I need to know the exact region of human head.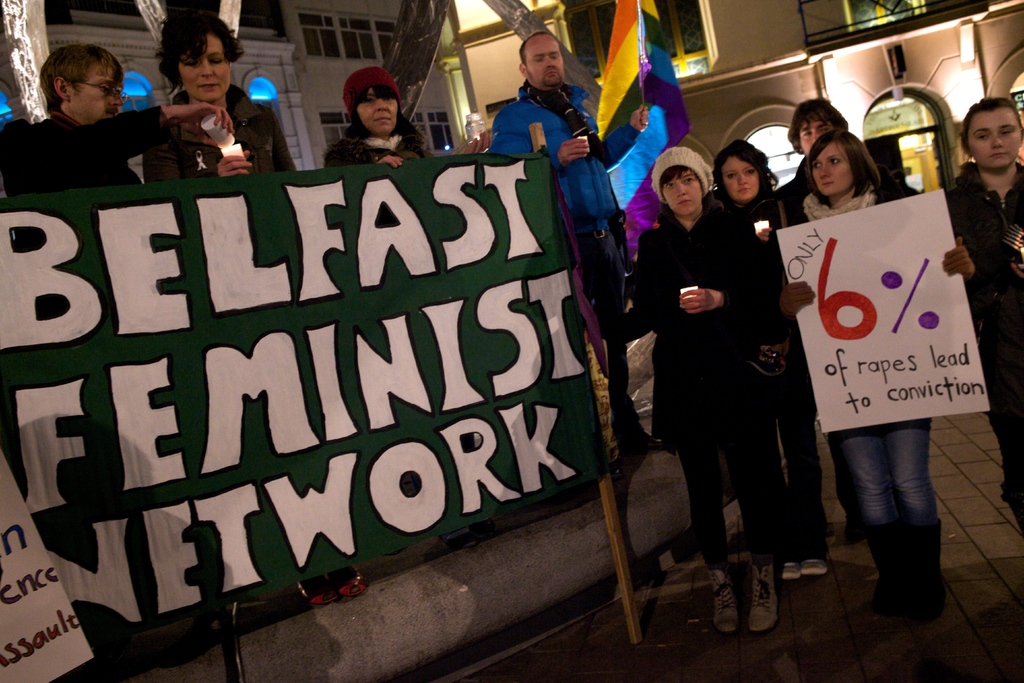
Region: bbox=[708, 136, 775, 210].
